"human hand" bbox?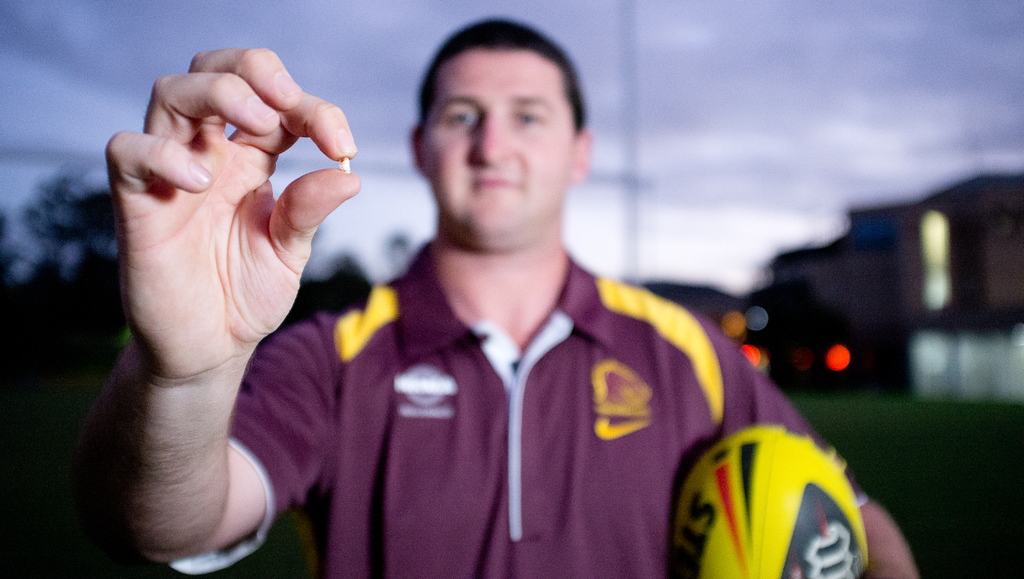
l=87, t=77, r=326, b=431
